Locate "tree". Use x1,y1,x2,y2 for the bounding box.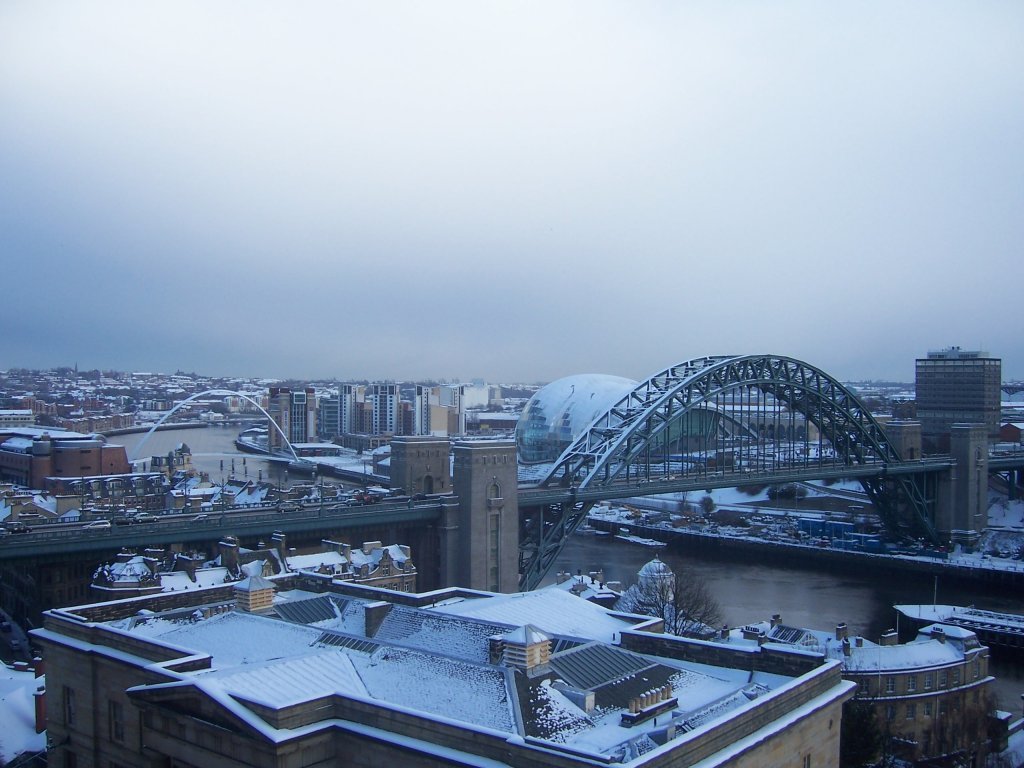
698,496,717,521.
